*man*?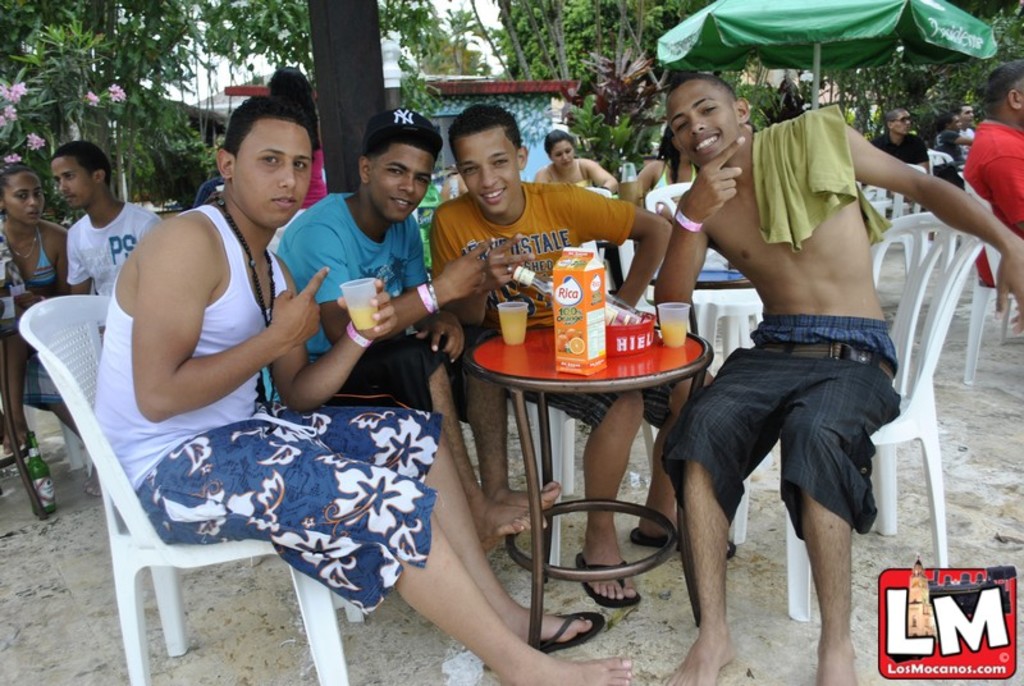
(655, 77, 1023, 685)
